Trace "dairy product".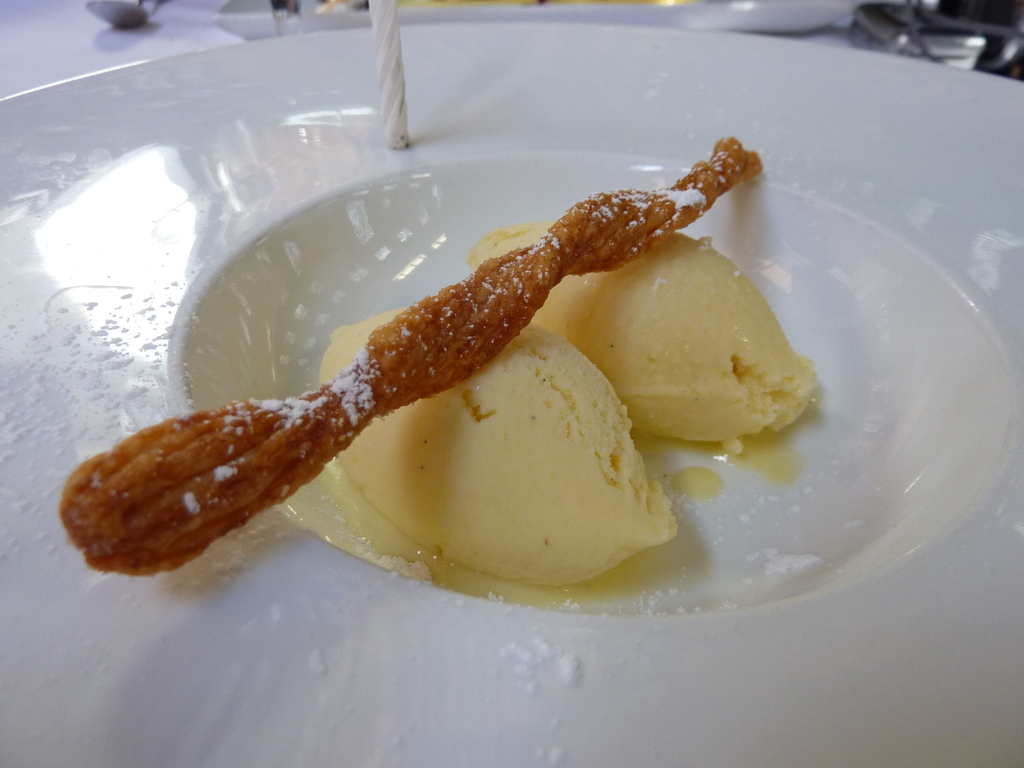
Traced to l=340, t=318, r=673, b=591.
